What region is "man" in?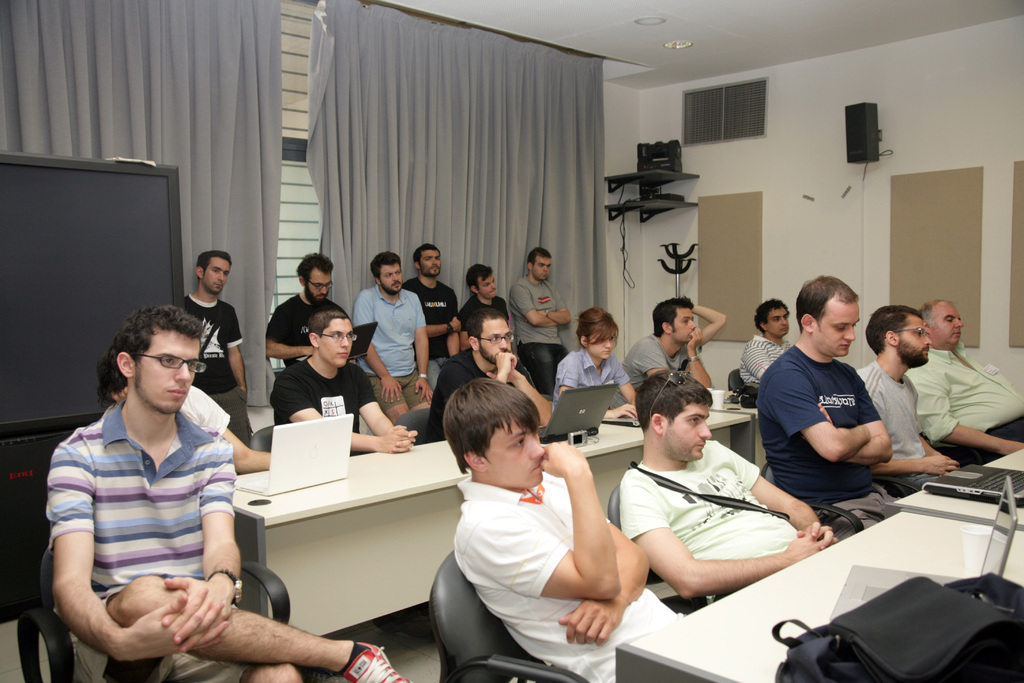
bbox(742, 298, 796, 392).
